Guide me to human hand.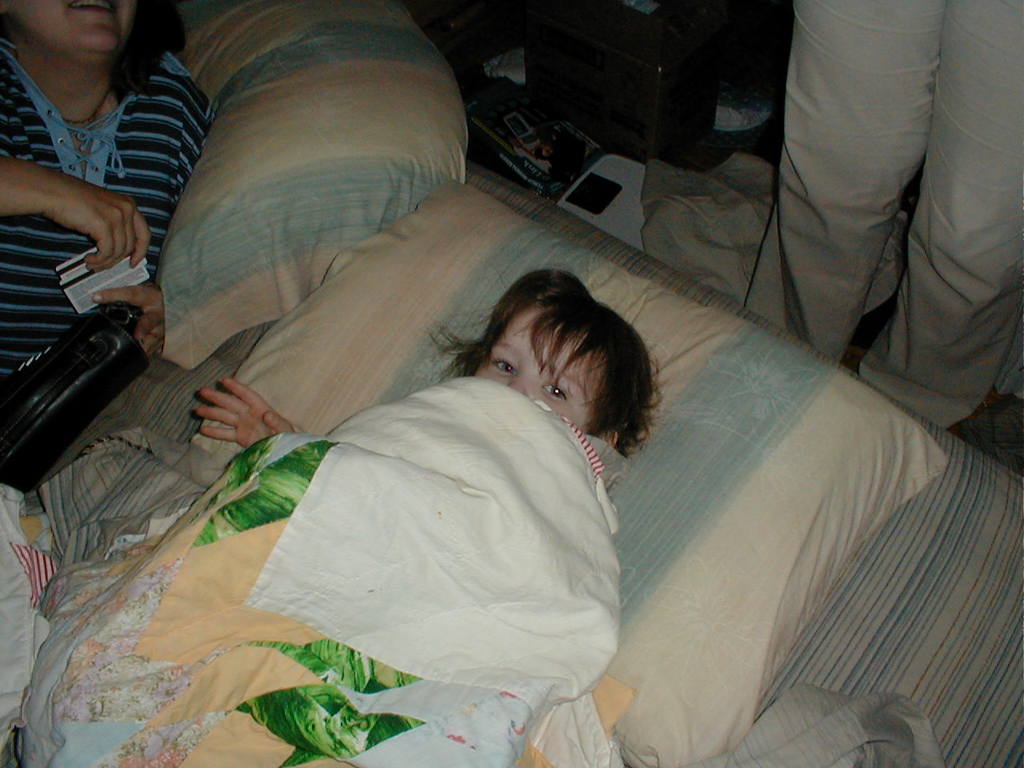
Guidance: [23, 146, 135, 264].
